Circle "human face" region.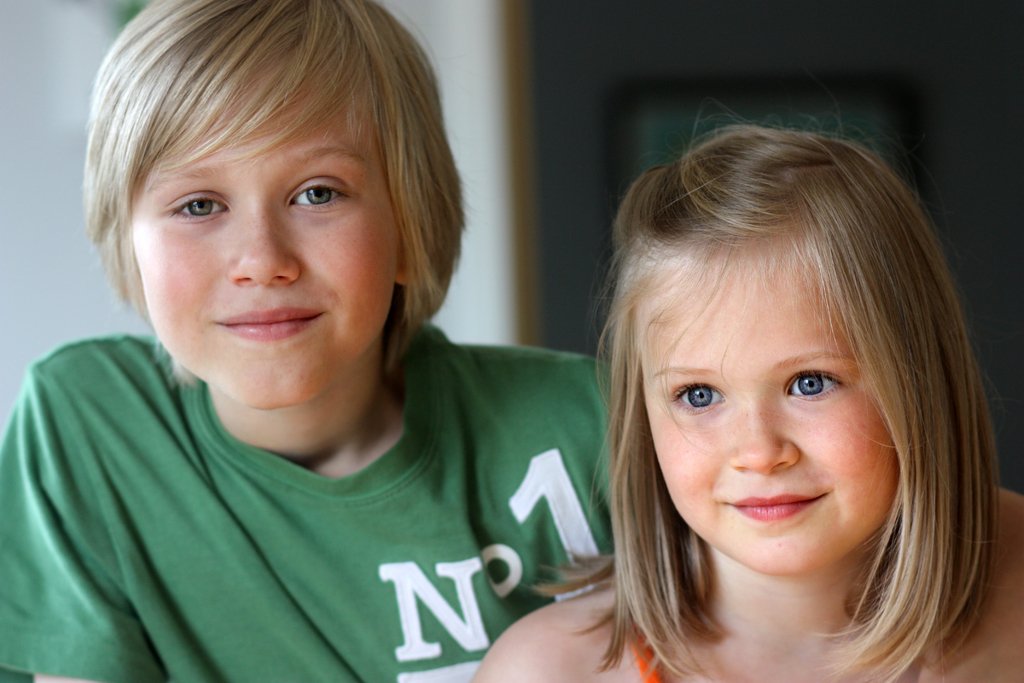
Region: x1=136, y1=48, x2=404, y2=409.
